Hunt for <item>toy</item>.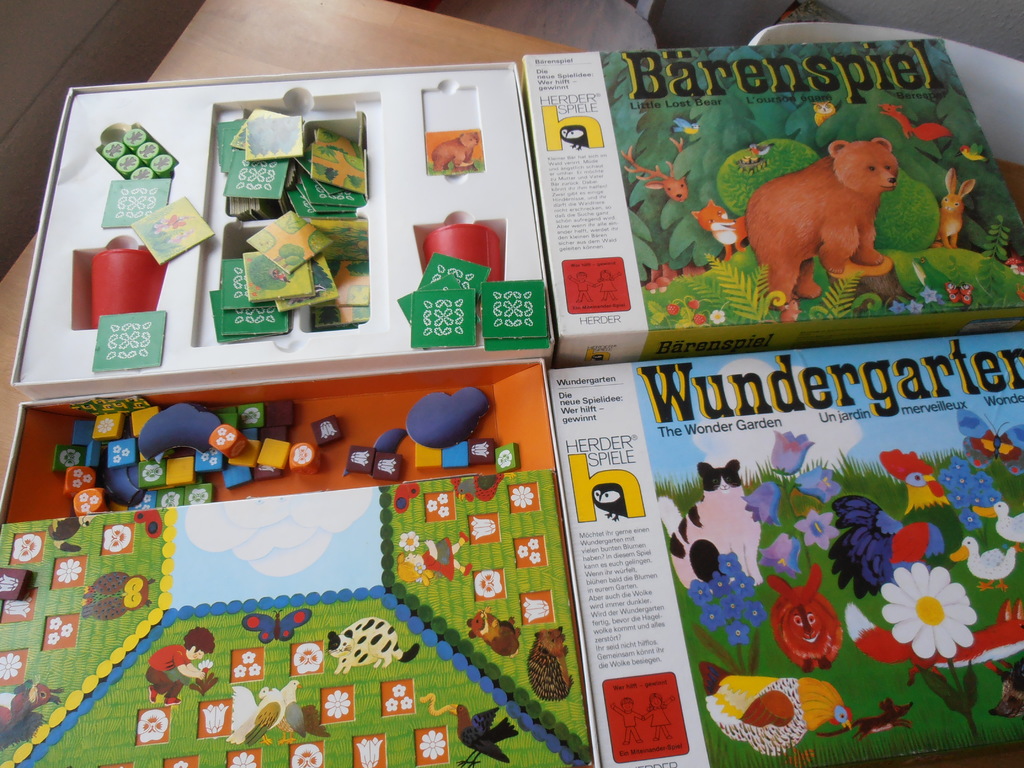
Hunted down at (left=655, top=458, right=763, bottom=584).
